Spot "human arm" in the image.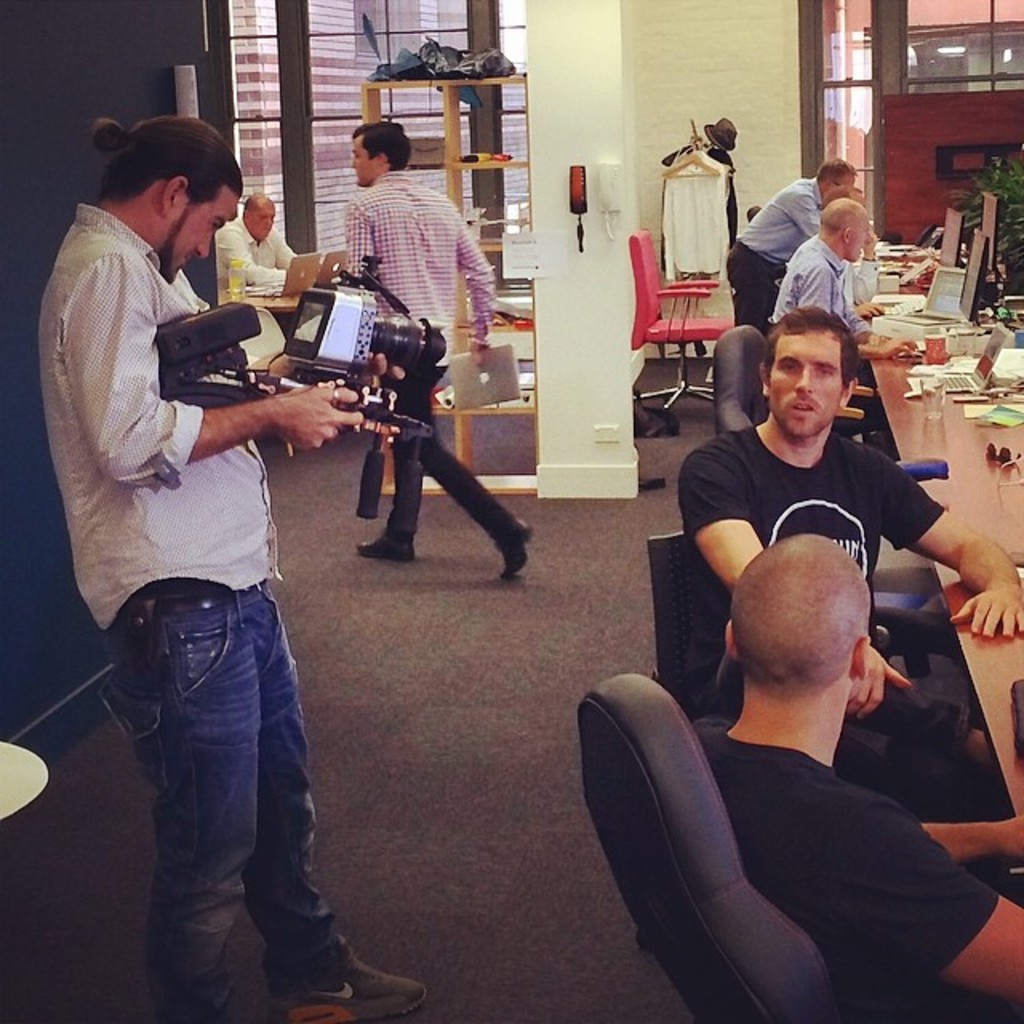
"human arm" found at (x1=816, y1=798, x2=1022, y2=1010).
